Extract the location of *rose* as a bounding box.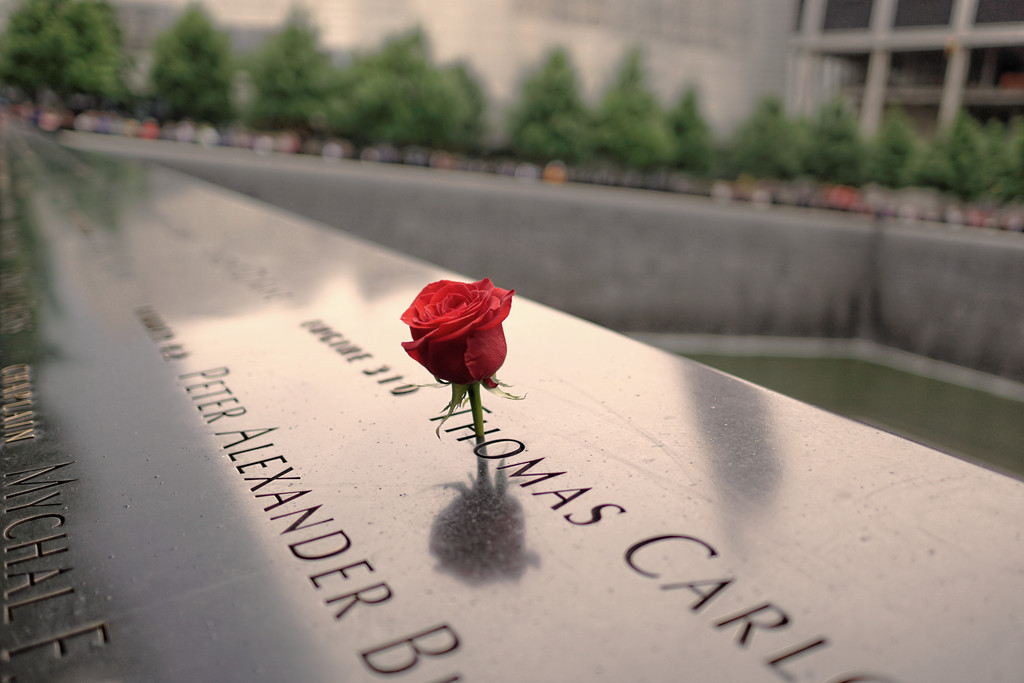
left=397, top=277, right=515, bottom=392.
